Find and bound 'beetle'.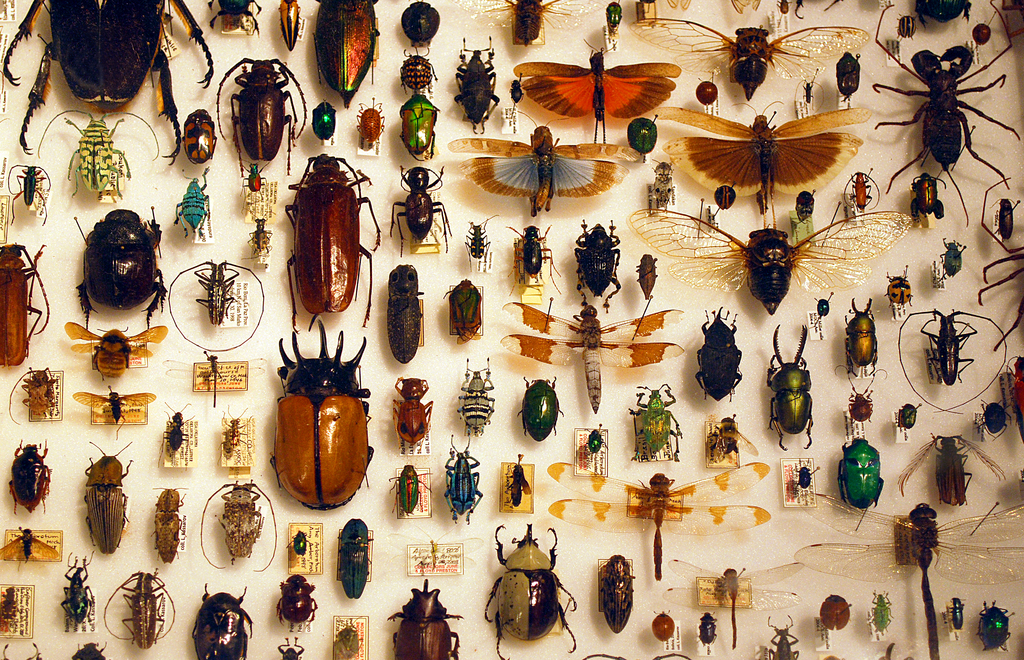
Bound: <bbox>70, 389, 156, 435</bbox>.
